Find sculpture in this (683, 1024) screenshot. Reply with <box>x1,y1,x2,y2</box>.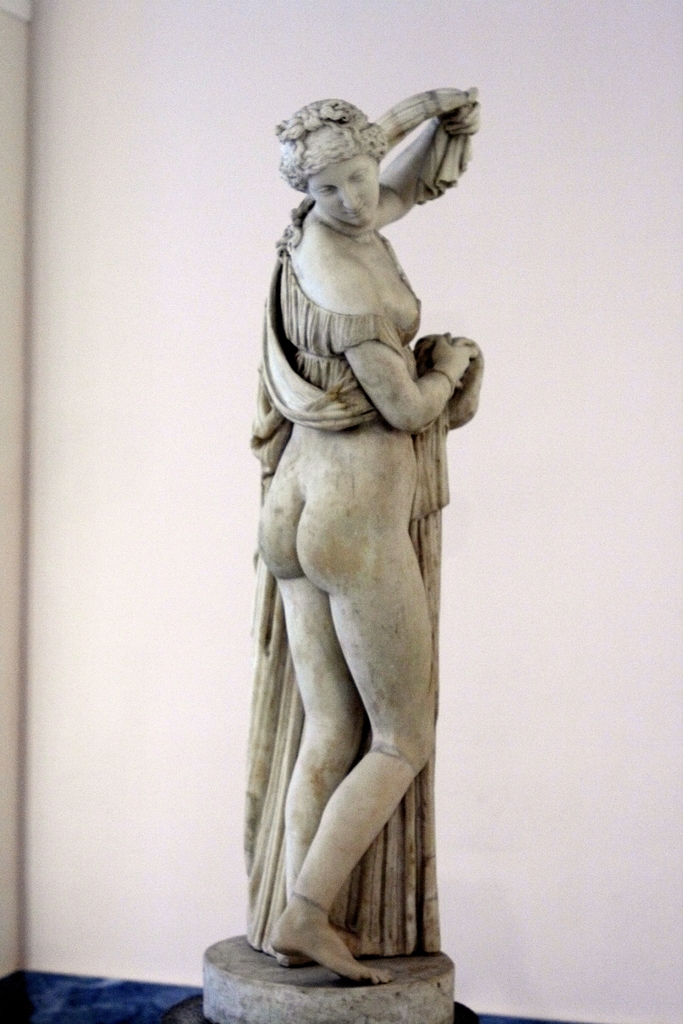
<box>240,79,488,990</box>.
